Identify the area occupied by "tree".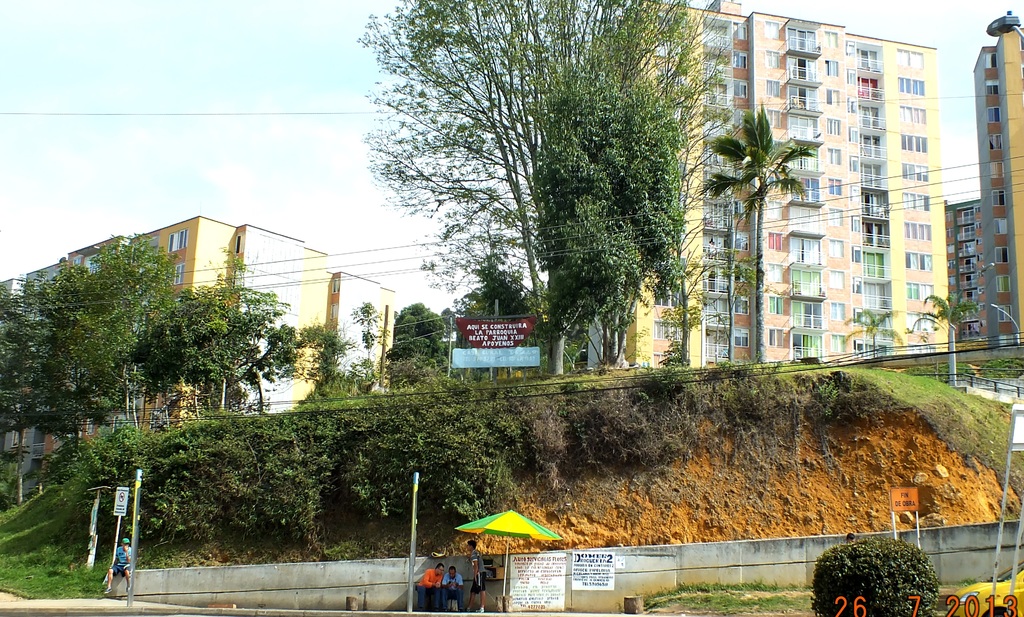
Area: (x1=386, y1=302, x2=449, y2=372).
